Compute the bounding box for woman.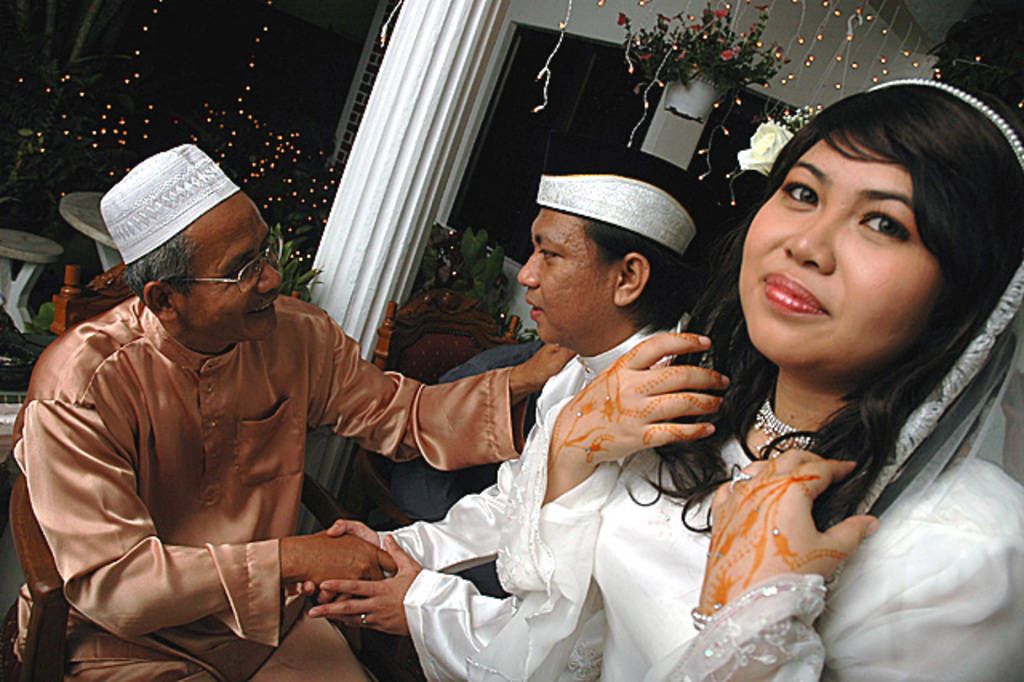
crop(280, 146, 736, 680).
